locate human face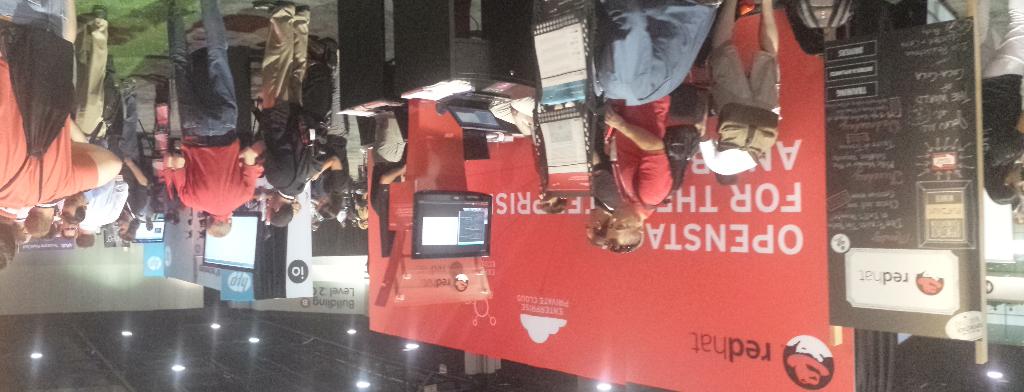
<box>63,197,80,210</box>
